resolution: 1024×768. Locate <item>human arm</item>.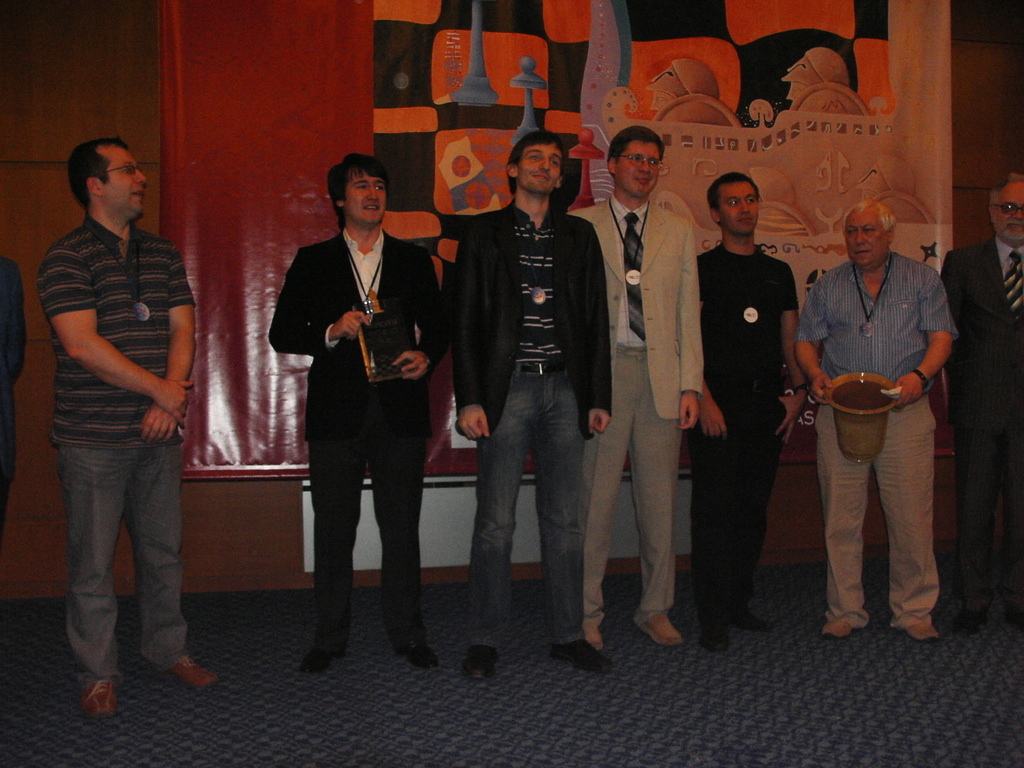
[895, 269, 955, 402].
